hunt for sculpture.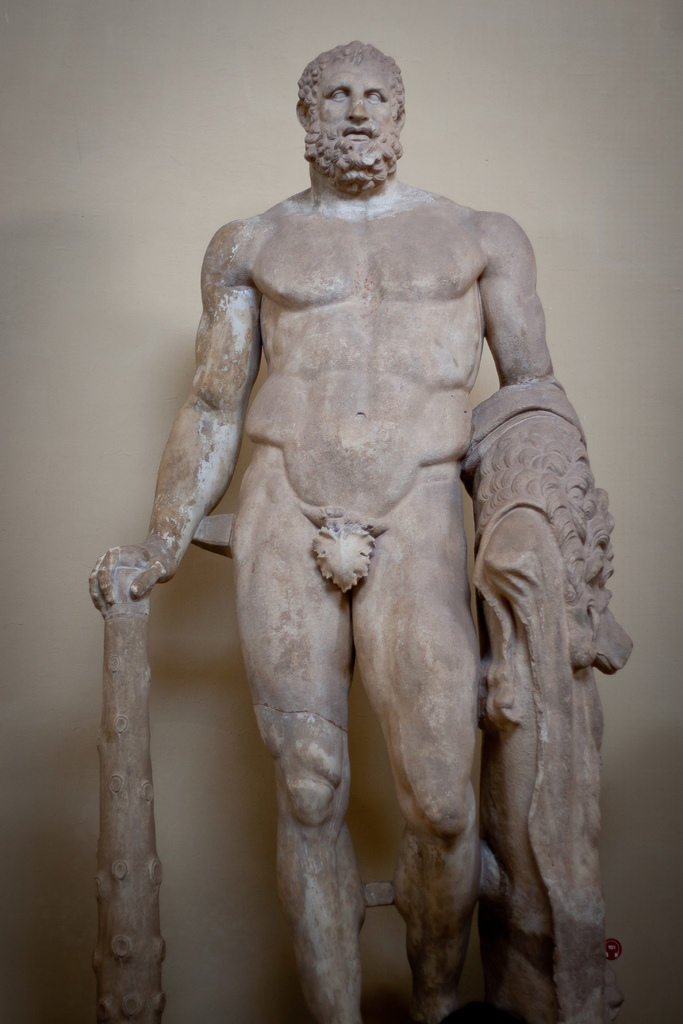
Hunted down at 106,75,675,1023.
